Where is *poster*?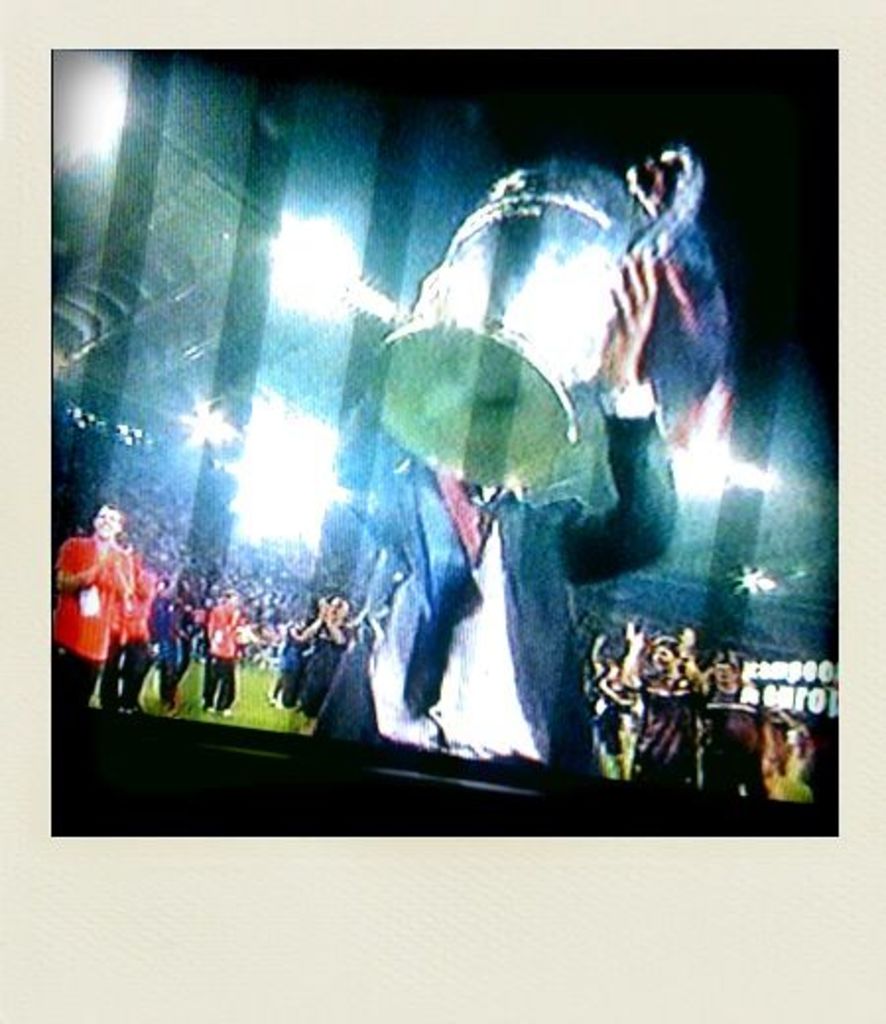
<box>0,0,884,1022</box>.
